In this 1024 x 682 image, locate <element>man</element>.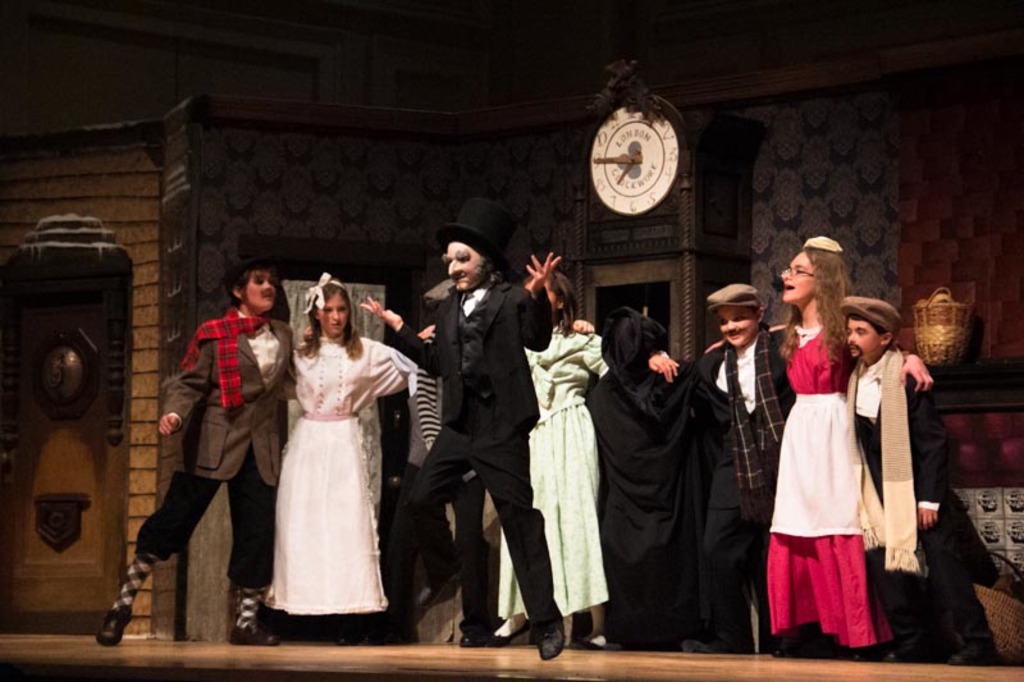
Bounding box: box=[347, 193, 573, 662].
